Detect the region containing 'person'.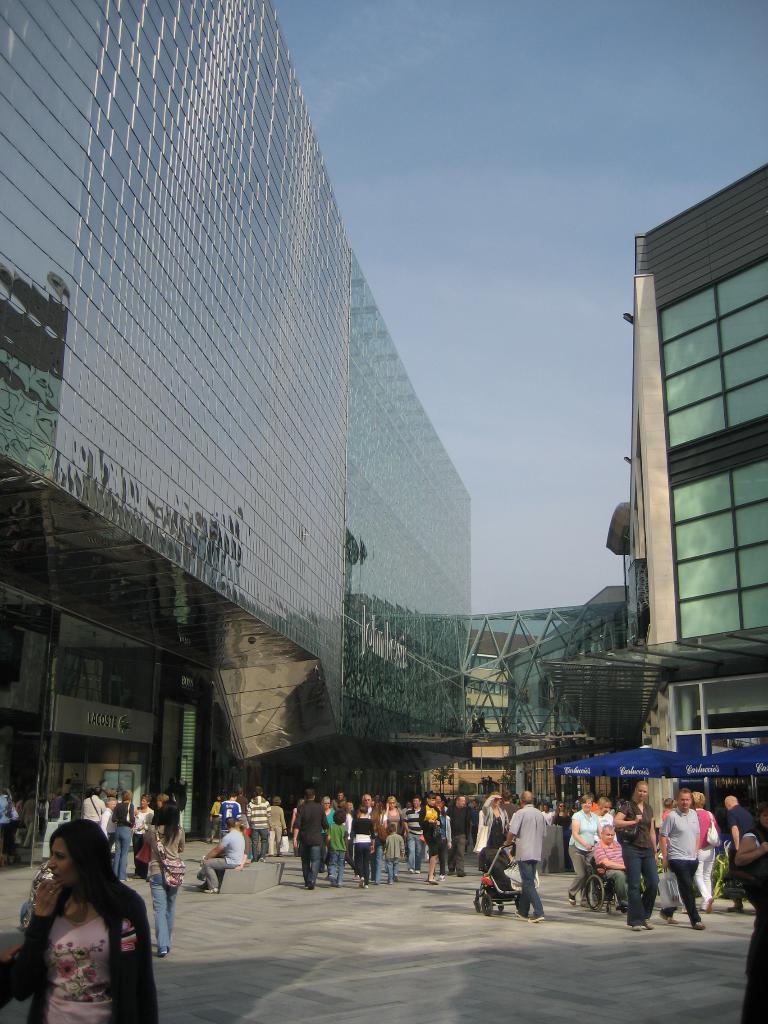
{"left": 723, "top": 792, "right": 761, "bottom": 917}.
